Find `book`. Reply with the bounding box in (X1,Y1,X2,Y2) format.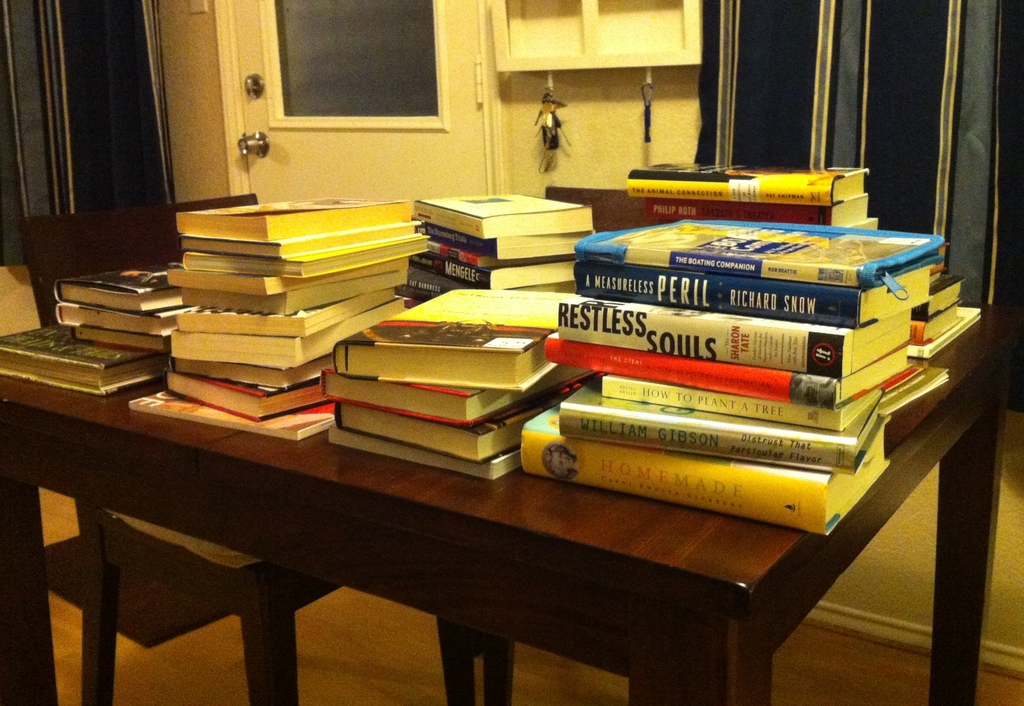
(852,215,881,233).
